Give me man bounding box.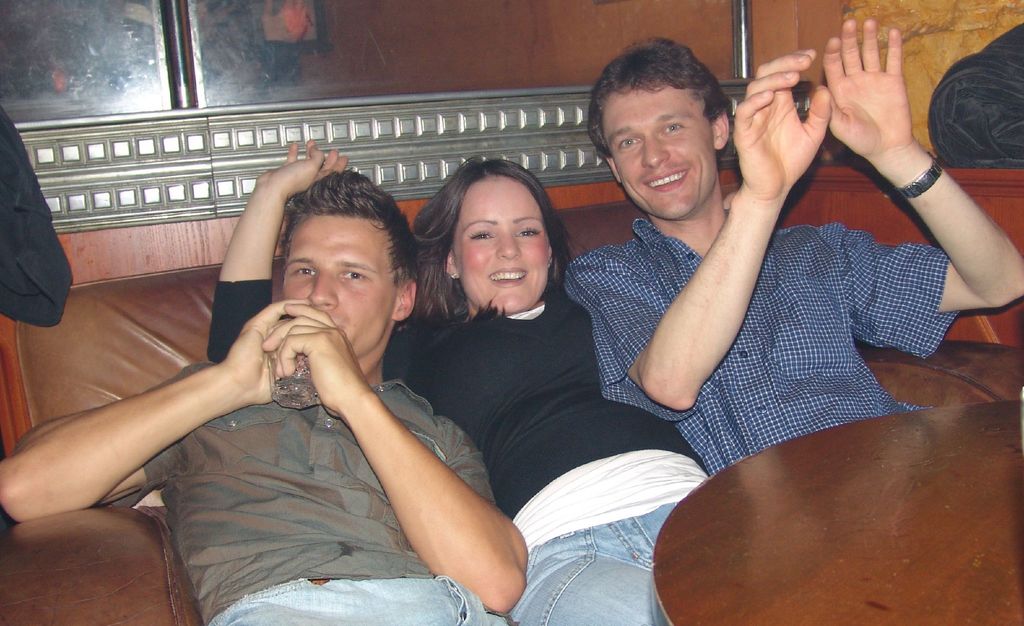
Rect(0, 169, 527, 625).
